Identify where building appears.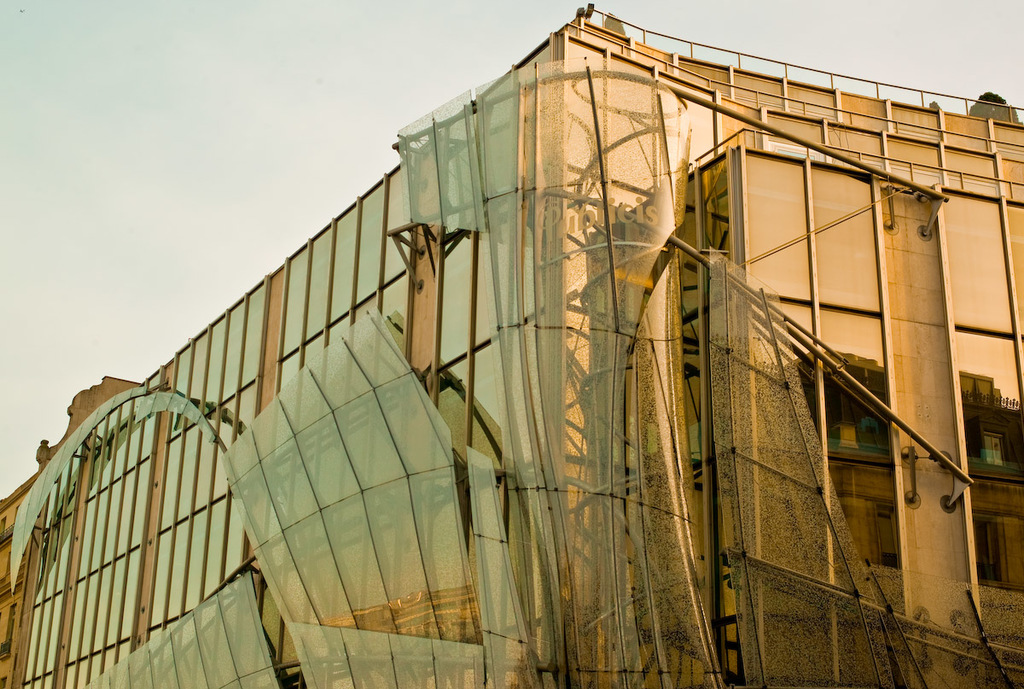
Appears at 0:468:38:685.
